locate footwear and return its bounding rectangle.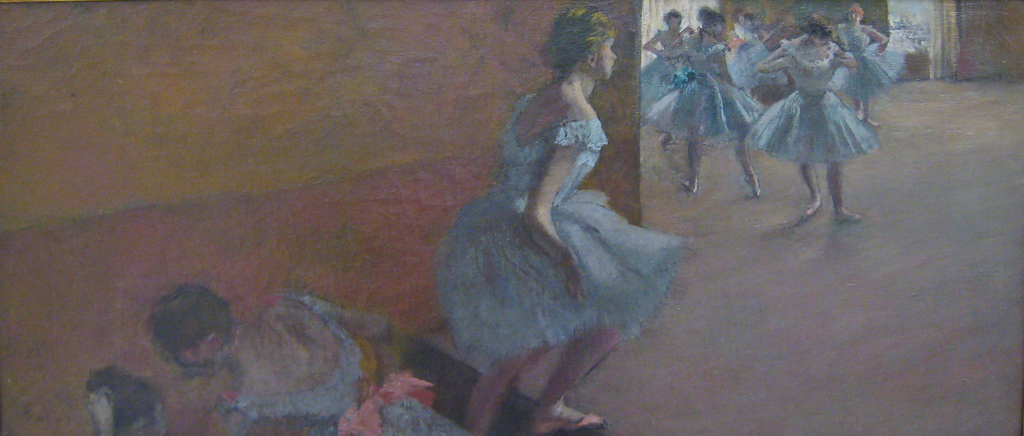
left=681, top=174, right=696, bottom=194.
